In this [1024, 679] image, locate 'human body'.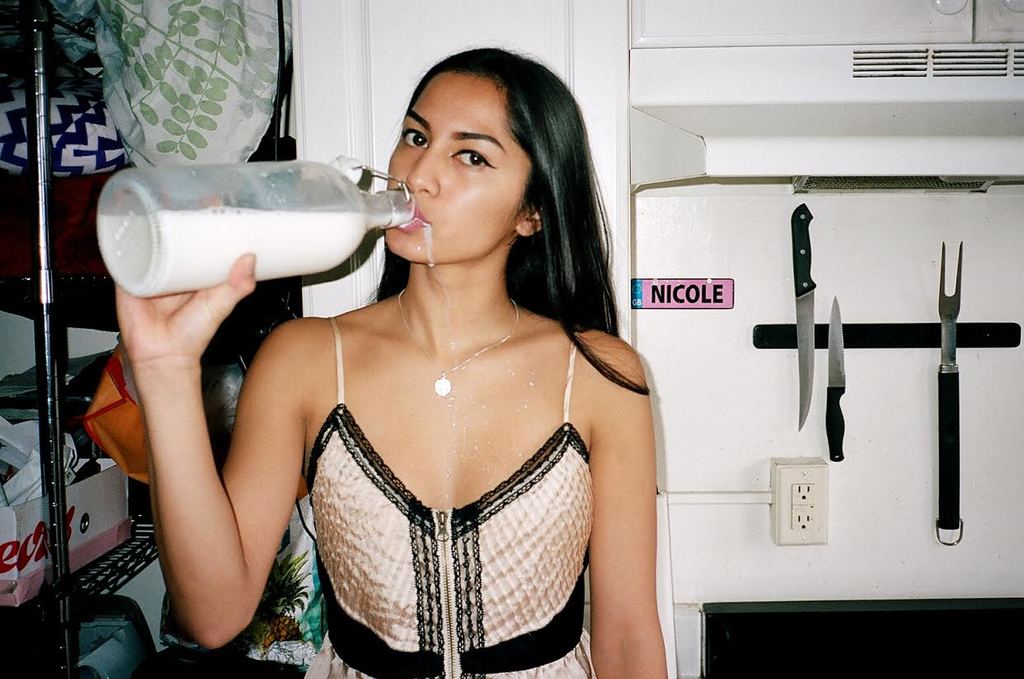
Bounding box: pyautogui.locateOnScreen(110, 48, 678, 678).
